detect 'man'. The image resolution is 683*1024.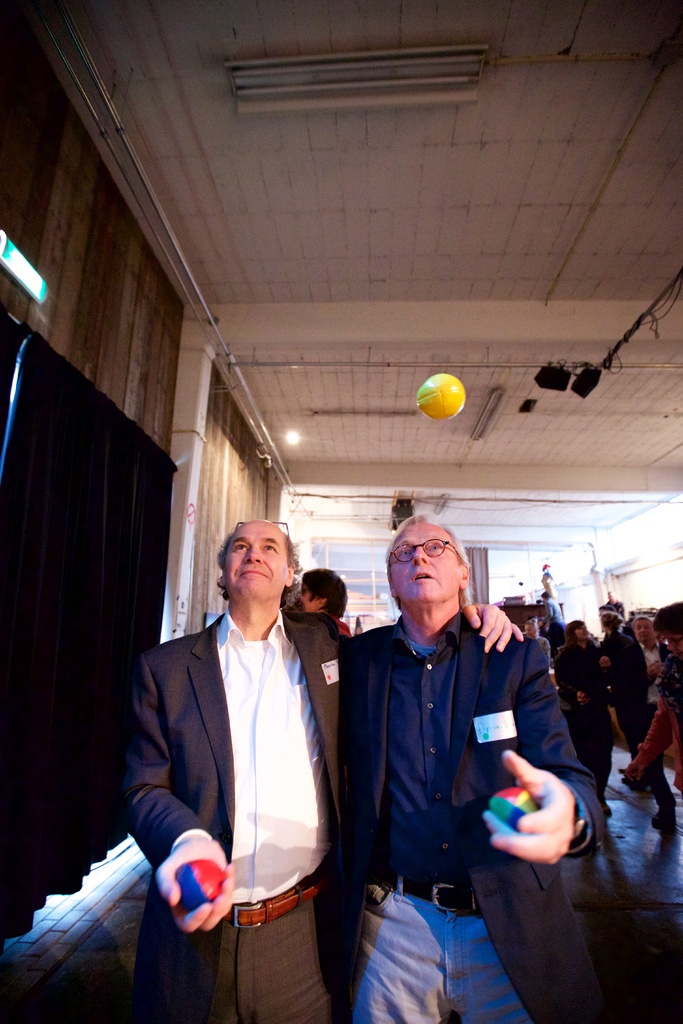
locate(336, 506, 597, 1023).
